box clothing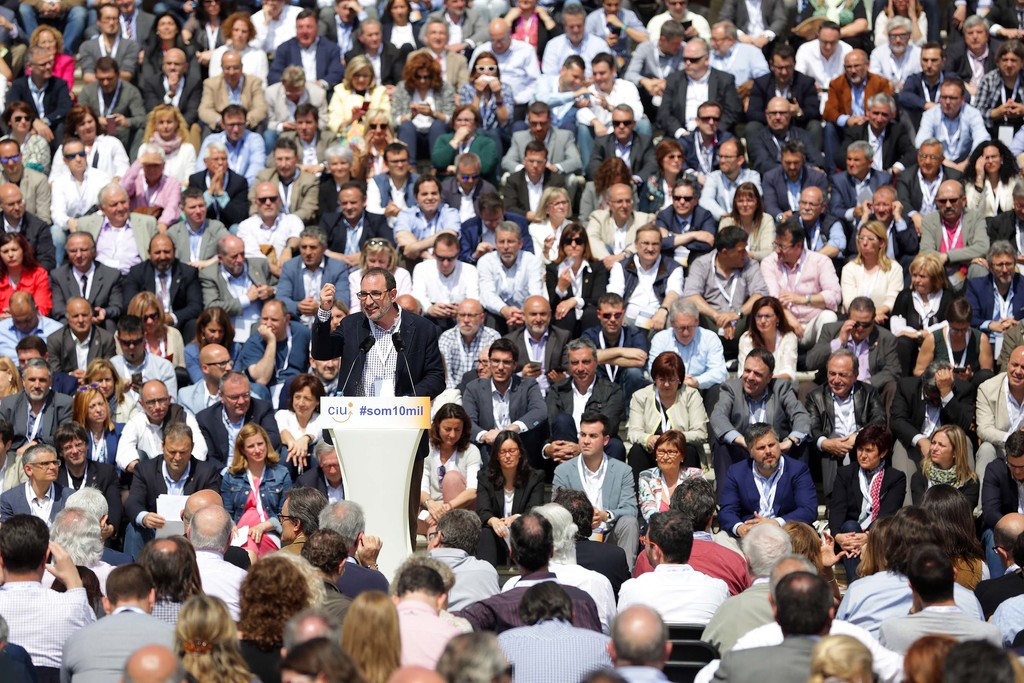
<region>182, 531, 257, 614</region>
